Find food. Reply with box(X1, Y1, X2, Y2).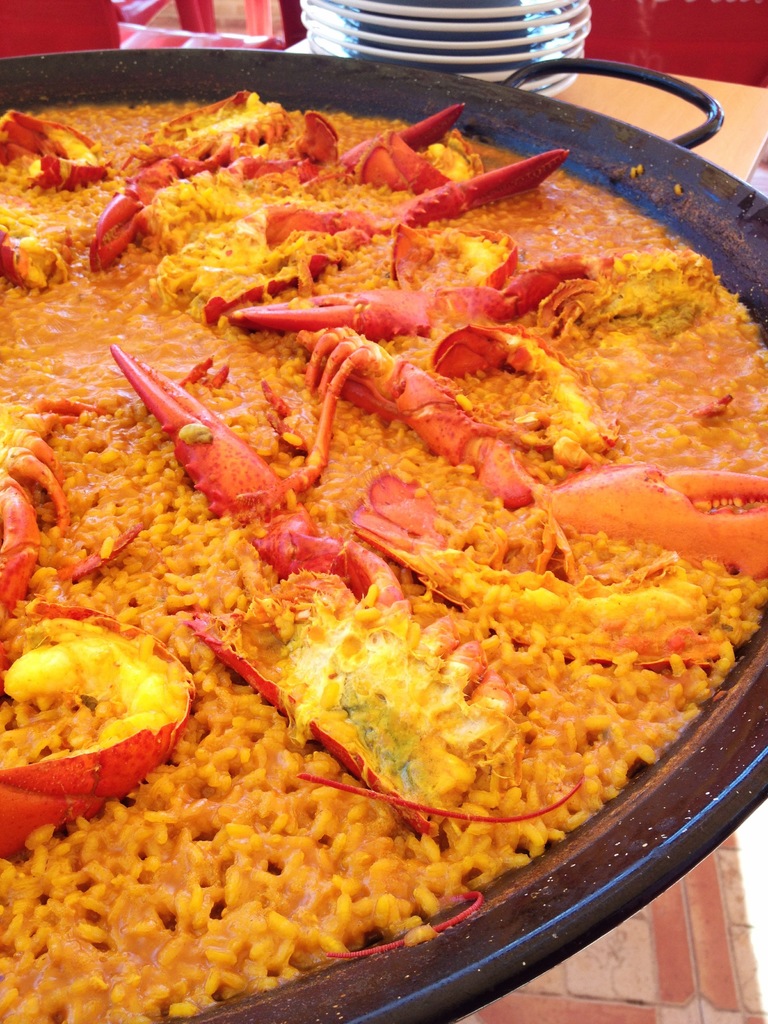
box(0, 99, 767, 1023).
